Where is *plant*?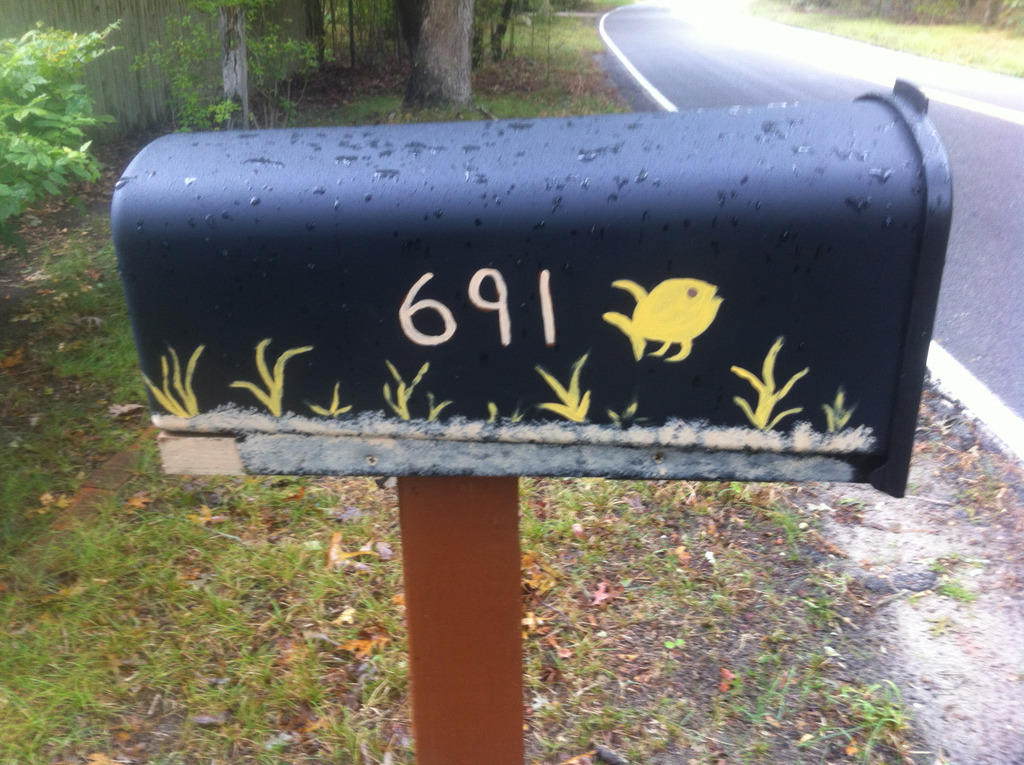
bbox=[733, 337, 807, 428].
